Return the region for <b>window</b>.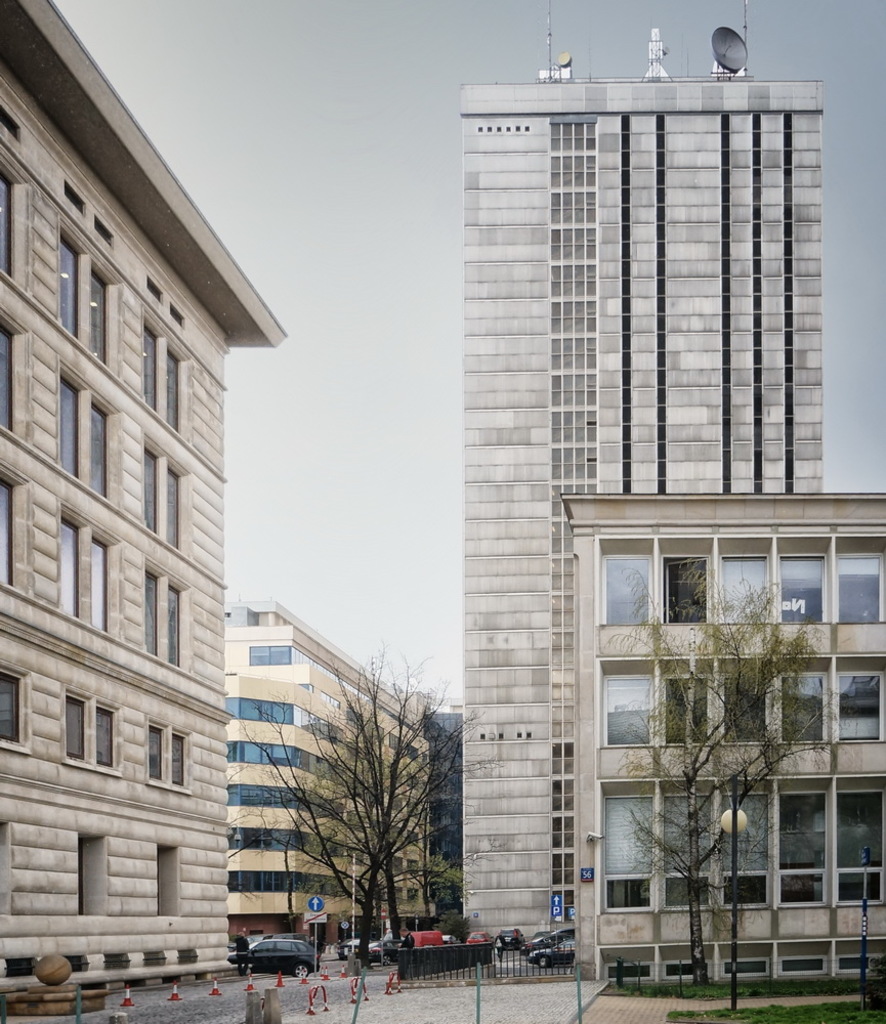
x1=546 y1=514 x2=571 y2=555.
